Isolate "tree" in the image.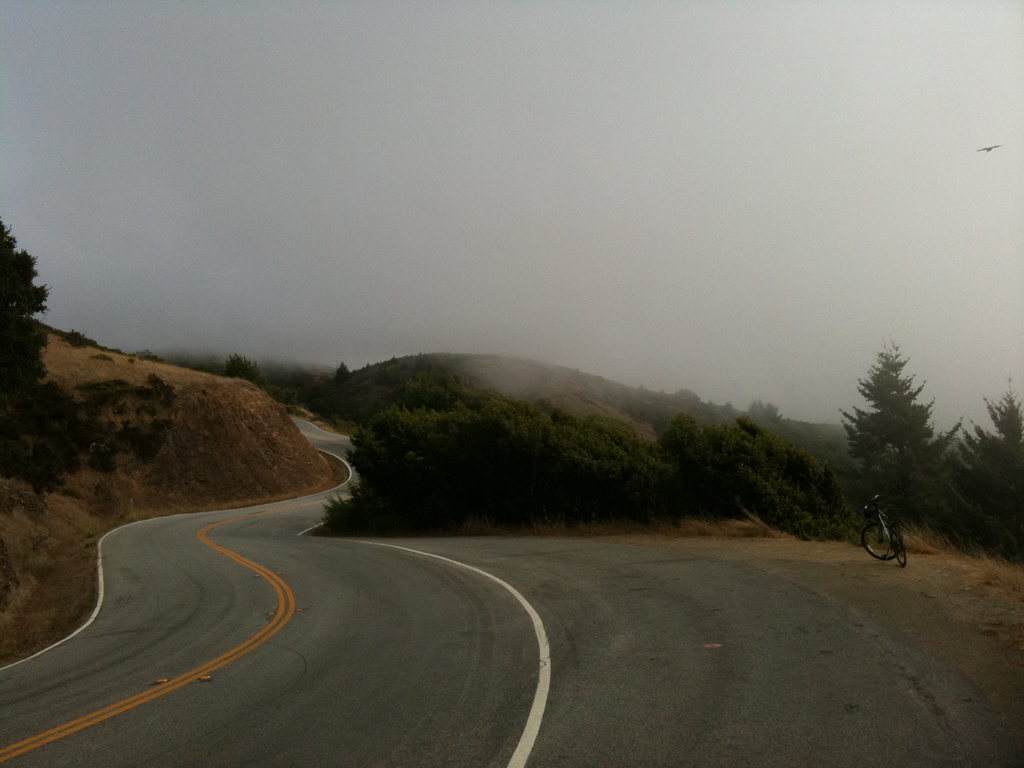
Isolated region: crop(838, 333, 962, 557).
